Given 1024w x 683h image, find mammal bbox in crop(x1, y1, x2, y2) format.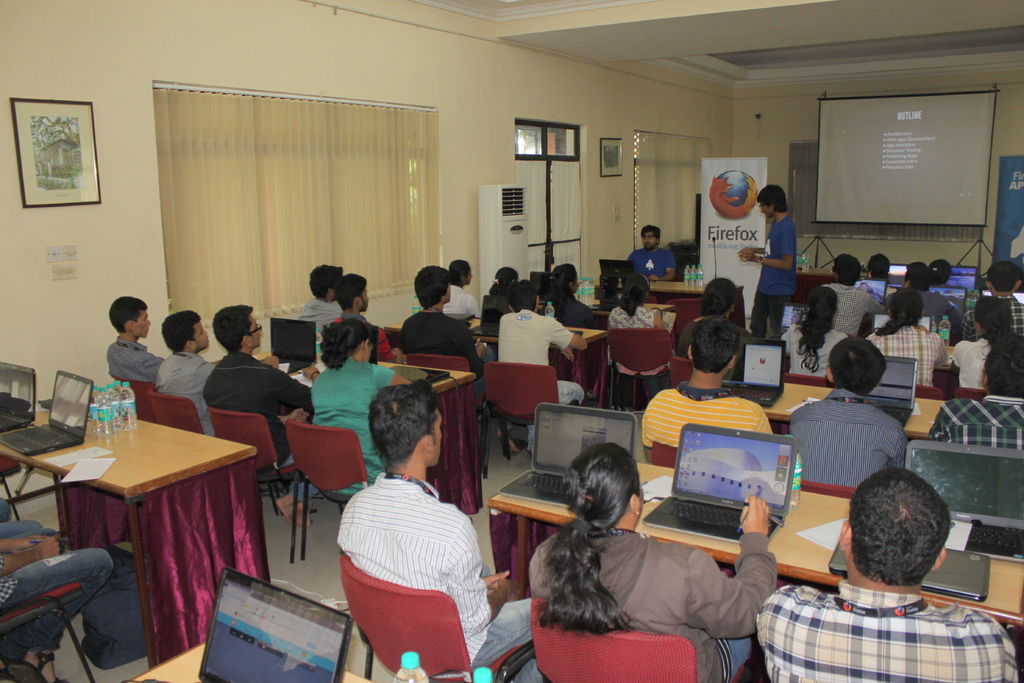
crop(778, 284, 849, 381).
